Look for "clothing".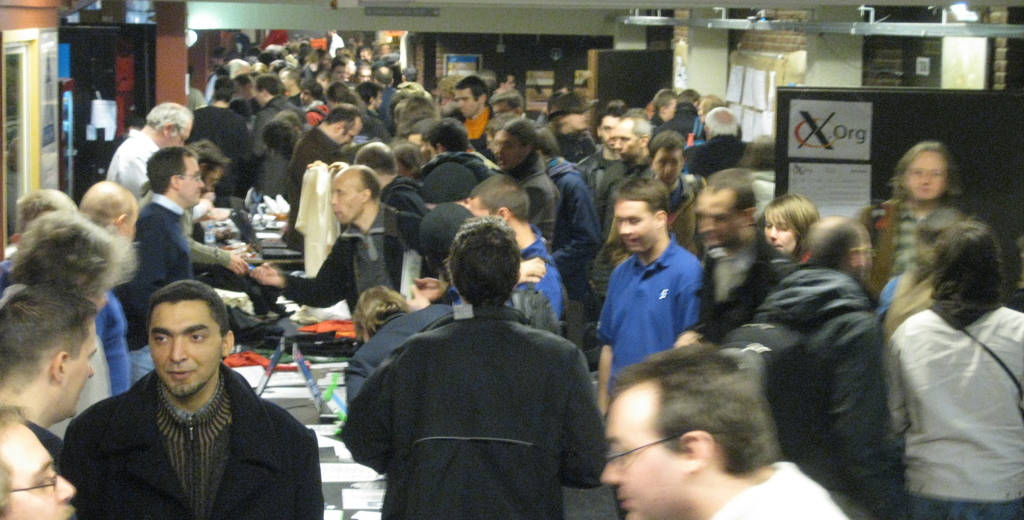
Found: 251:100:297:194.
